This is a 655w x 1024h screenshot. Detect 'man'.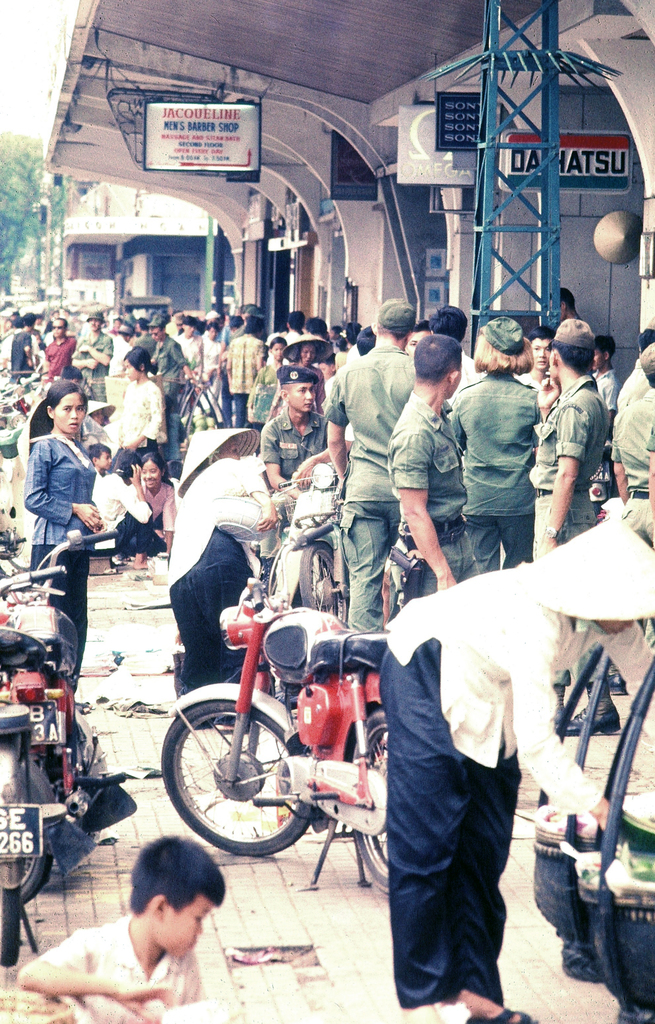
rect(335, 323, 361, 356).
